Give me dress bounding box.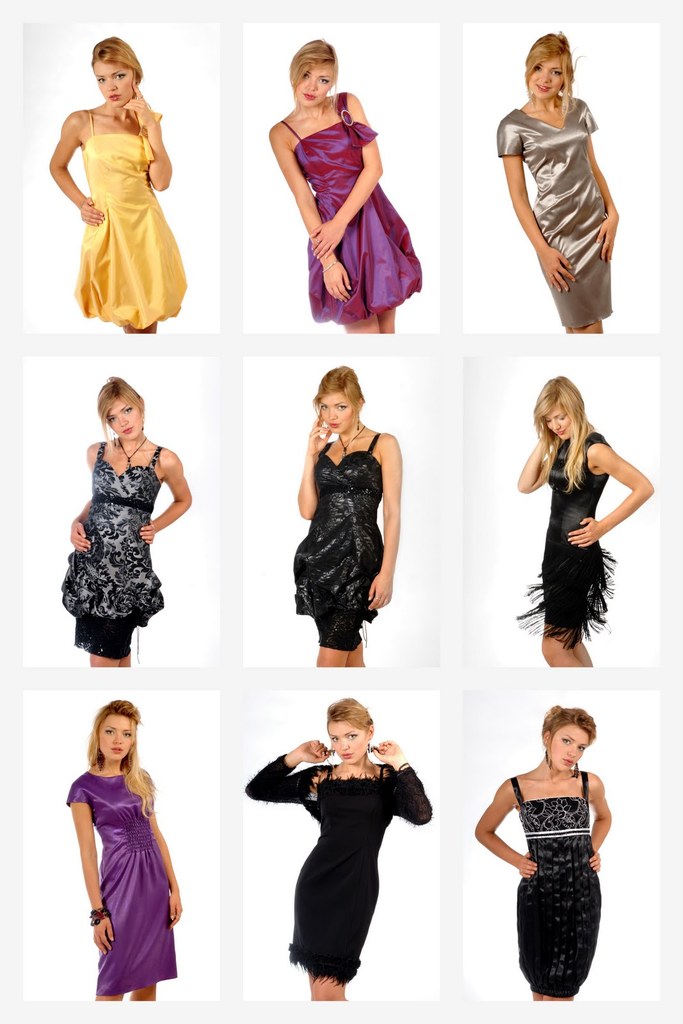
(59,447,164,660).
